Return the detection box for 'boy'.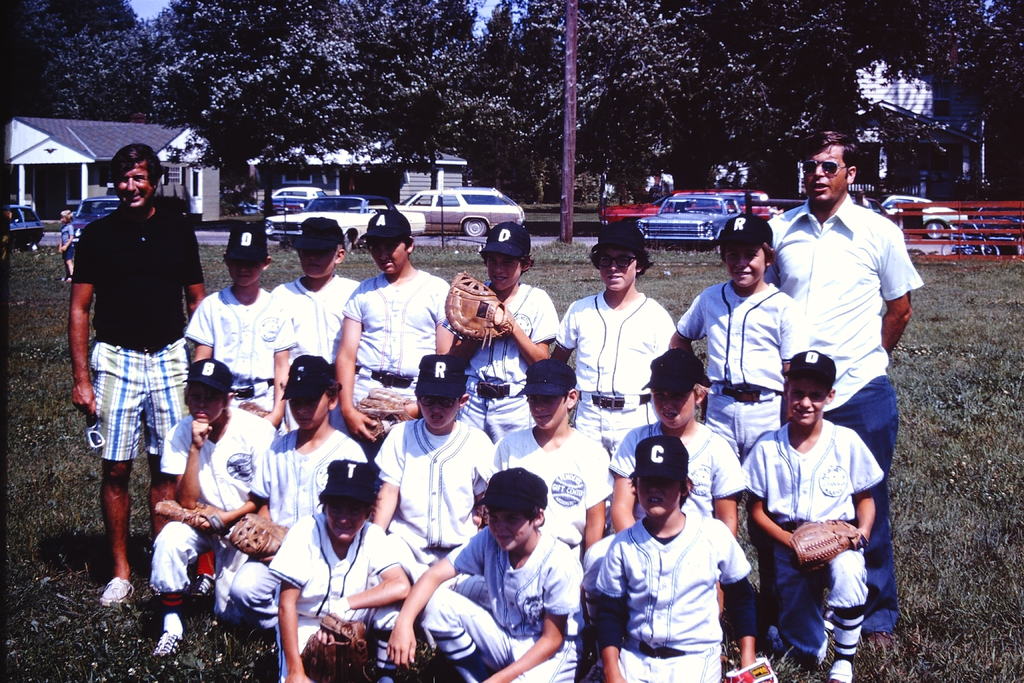
x1=271 y1=214 x2=360 y2=435.
